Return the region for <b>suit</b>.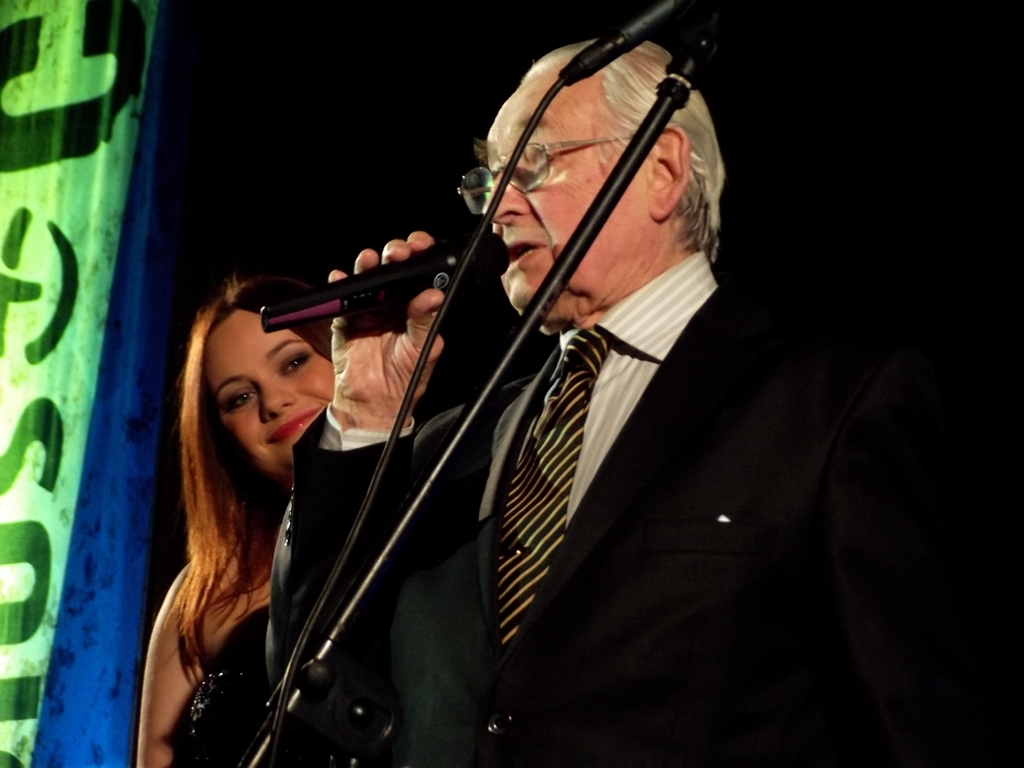
BBox(279, 249, 884, 751).
